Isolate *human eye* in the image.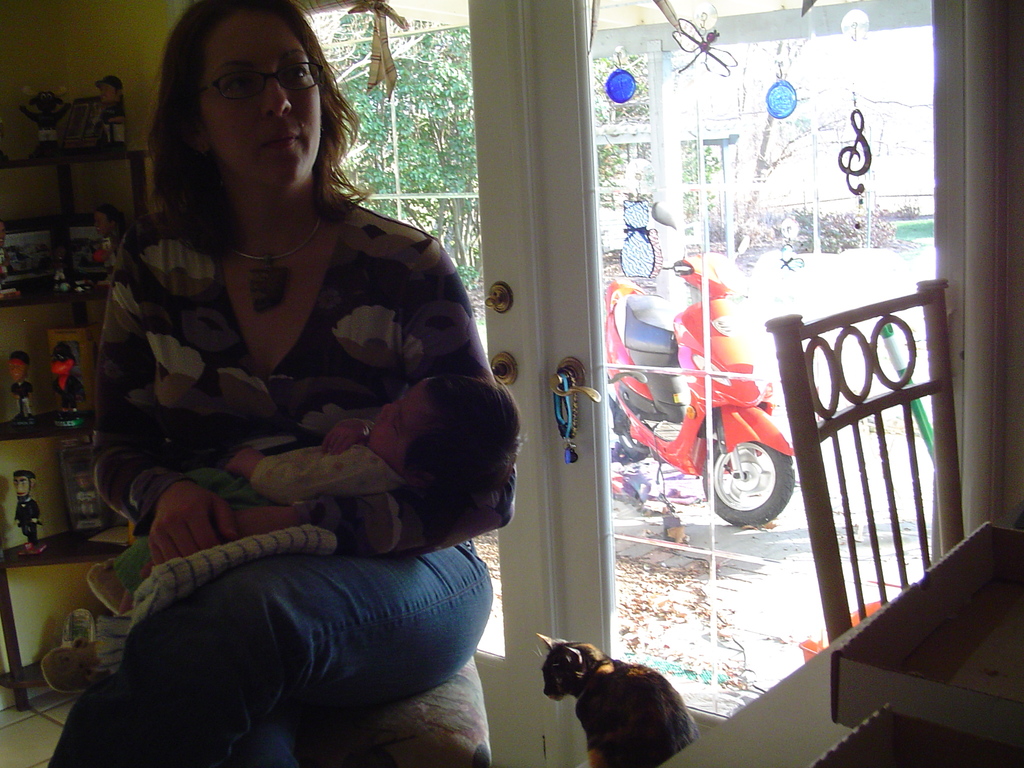
Isolated region: BBox(279, 63, 310, 87).
